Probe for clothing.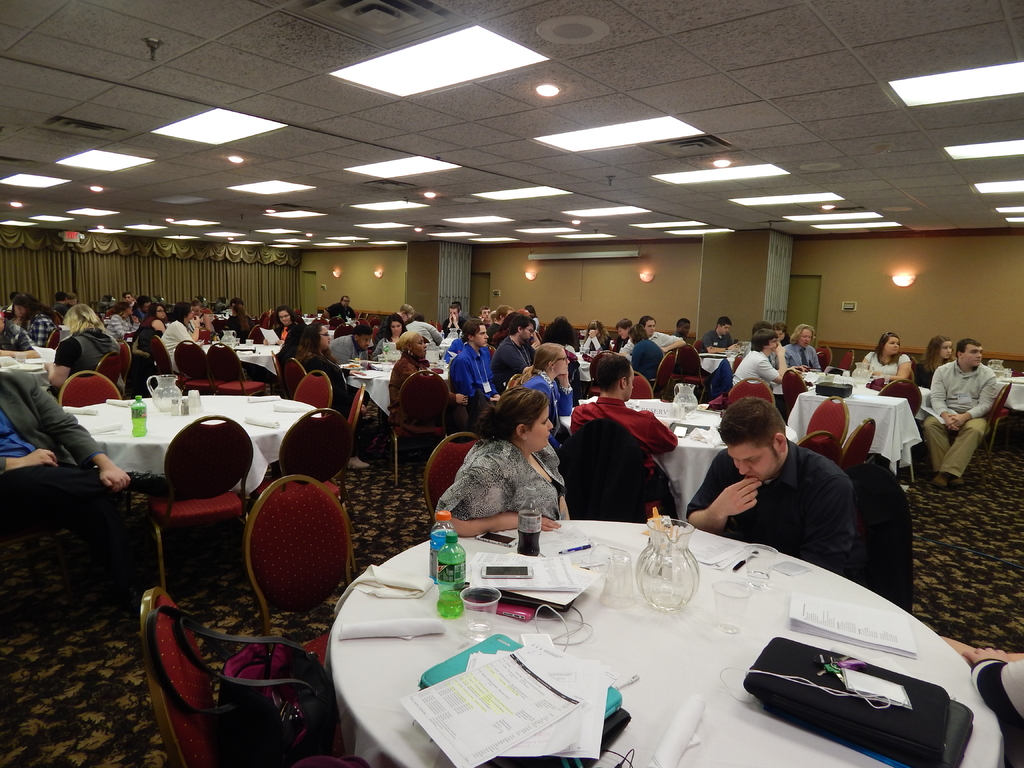
Probe result: box=[228, 314, 255, 339].
